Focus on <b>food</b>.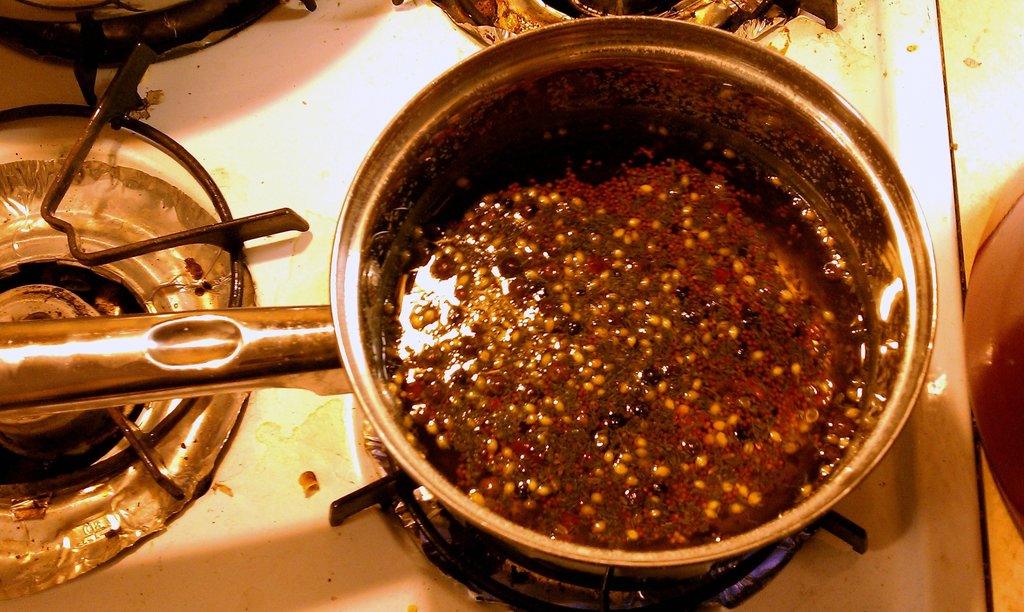
Focused at pyautogui.locateOnScreen(384, 72, 893, 564).
